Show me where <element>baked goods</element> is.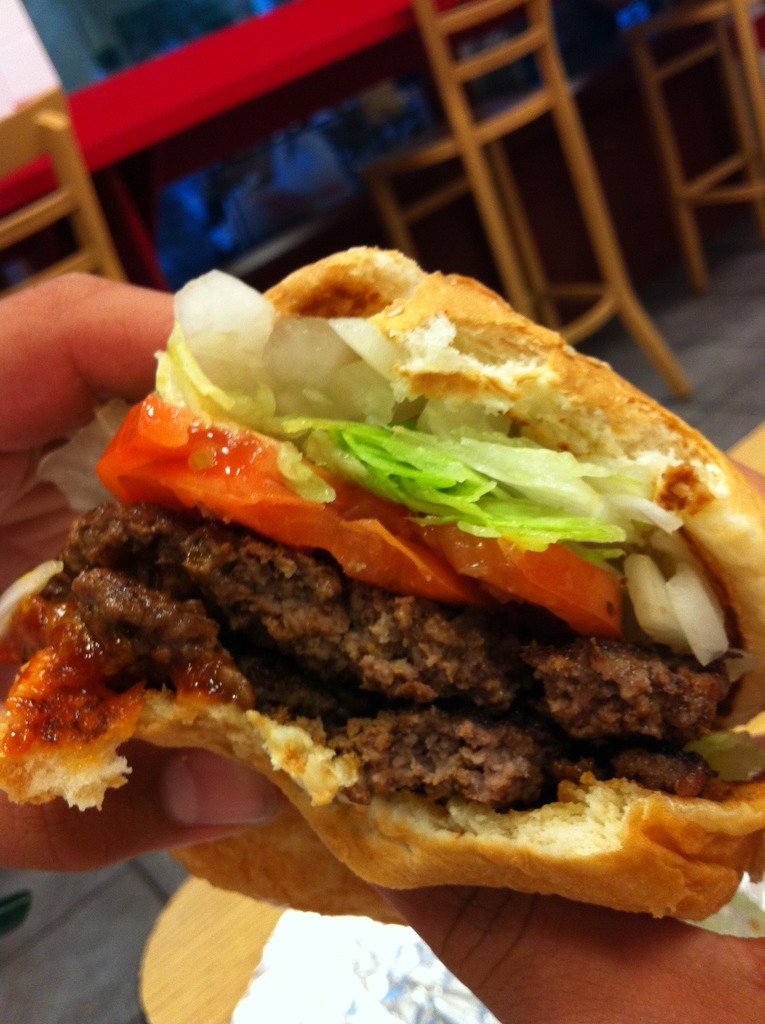
<element>baked goods</element> is at 0 237 764 929.
